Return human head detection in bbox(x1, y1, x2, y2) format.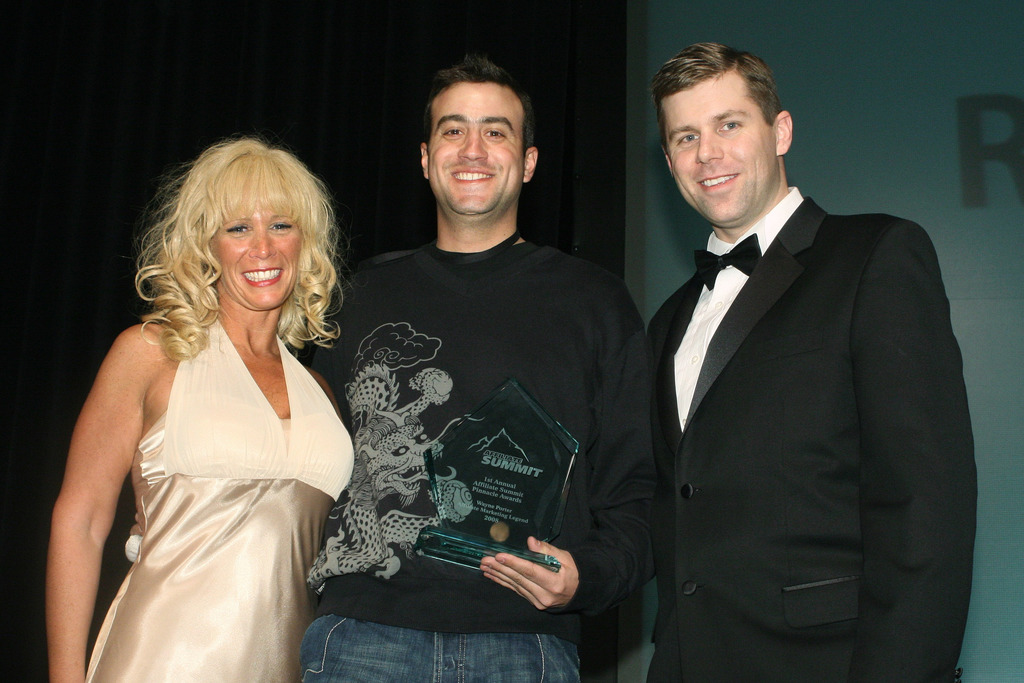
bbox(420, 62, 539, 224).
